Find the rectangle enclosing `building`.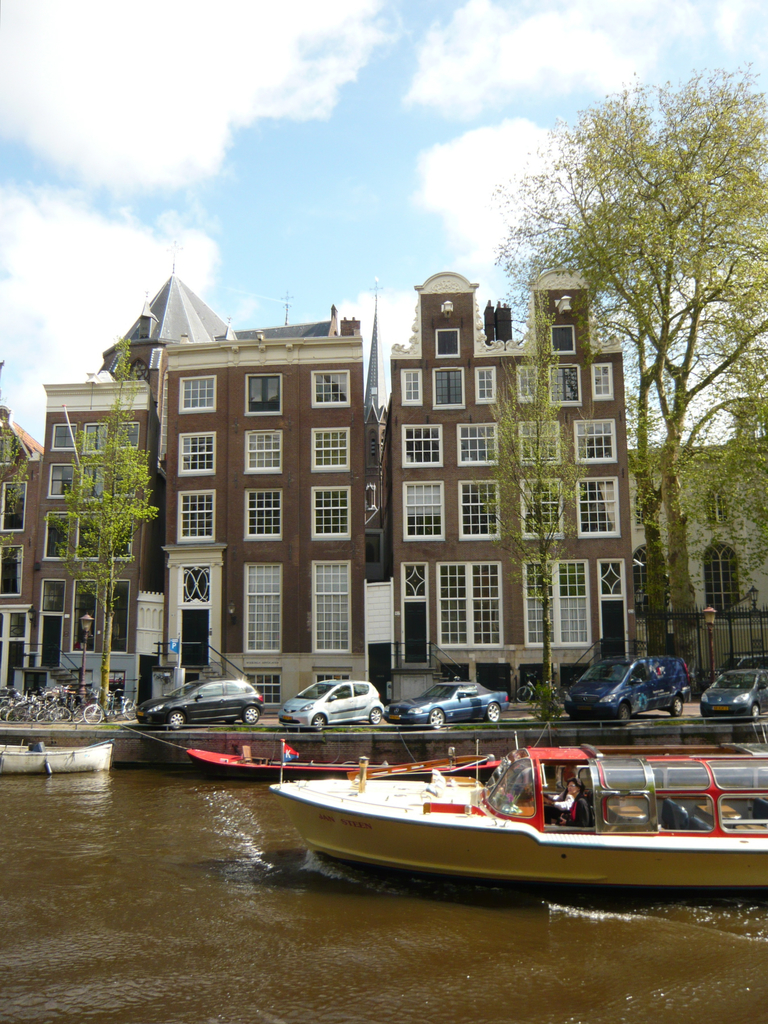
x1=627 y1=390 x2=767 y2=684.
